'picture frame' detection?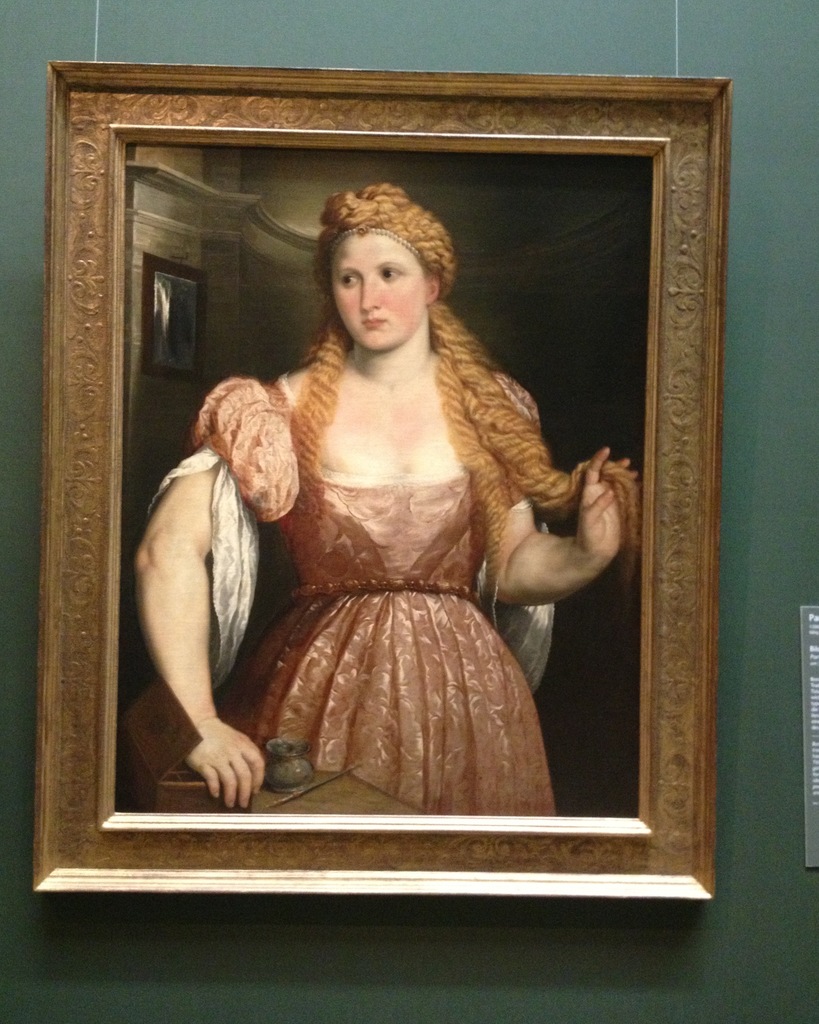
detection(28, 50, 731, 895)
